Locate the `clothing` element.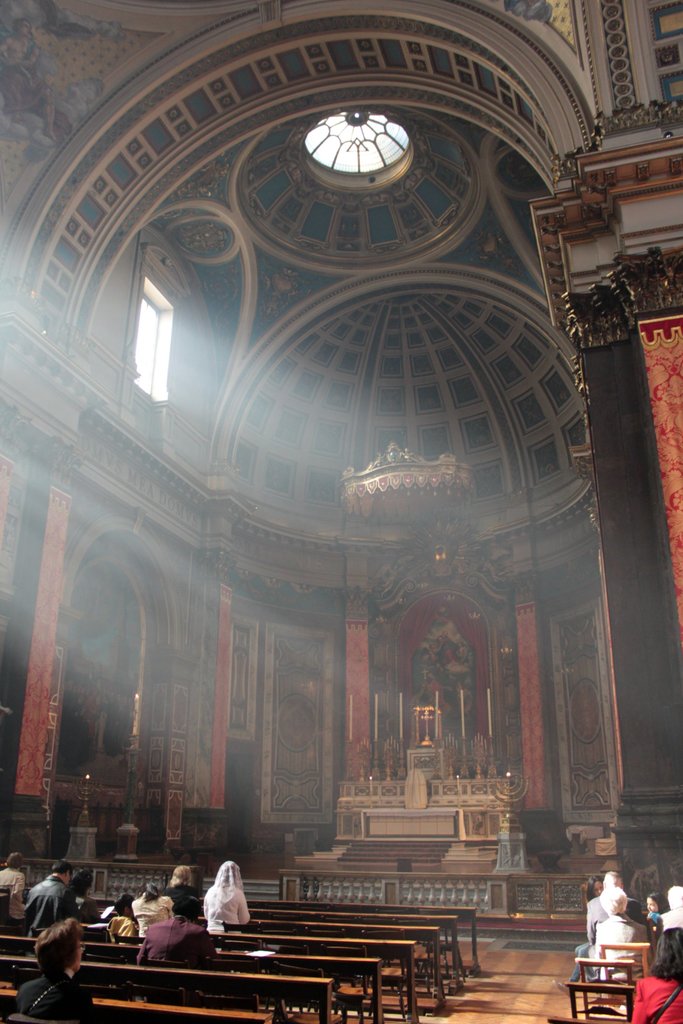
Element bbox: x1=207 y1=881 x2=251 y2=936.
